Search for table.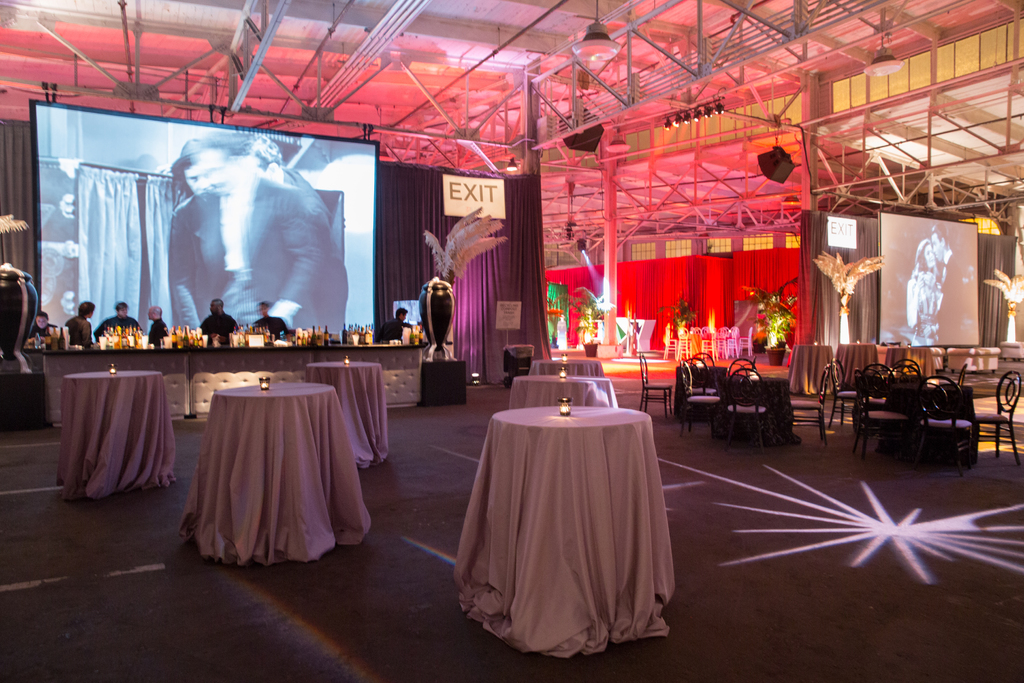
Found at detection(509, 365, 602, 413).
